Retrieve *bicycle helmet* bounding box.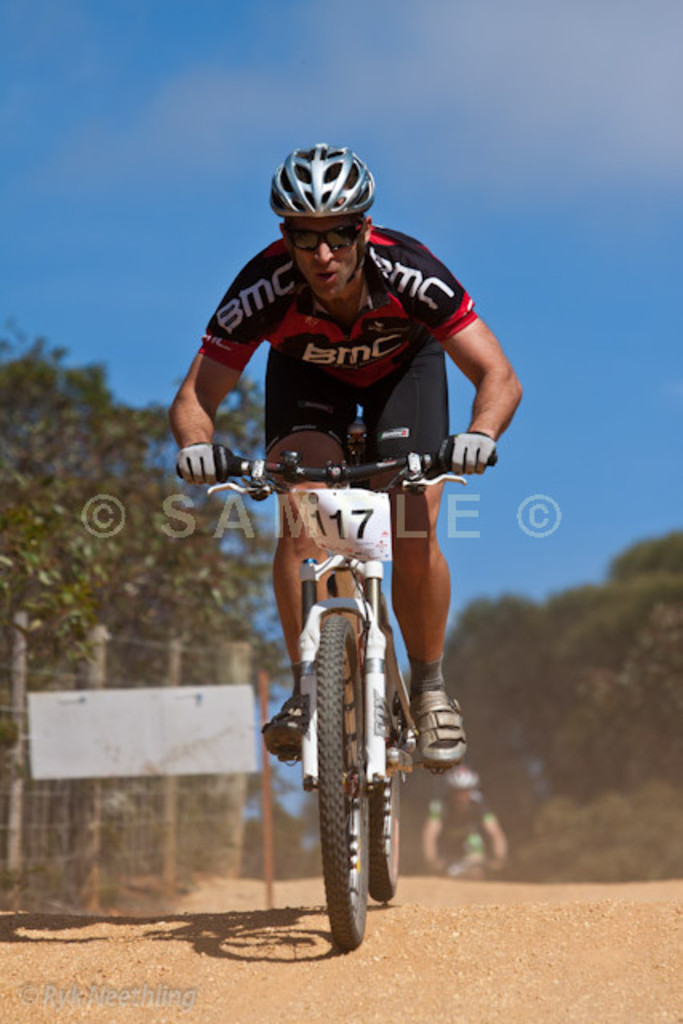
Bounding box: box(269, 146, 373, 227).
